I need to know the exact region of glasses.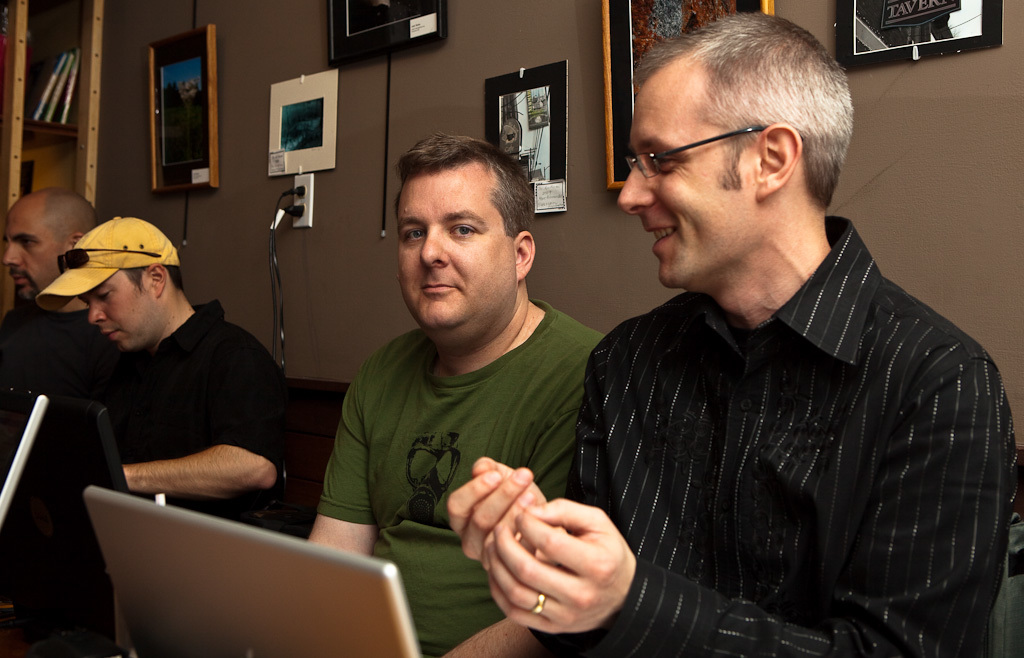
Region: detection(623, 118, 802, 182).
